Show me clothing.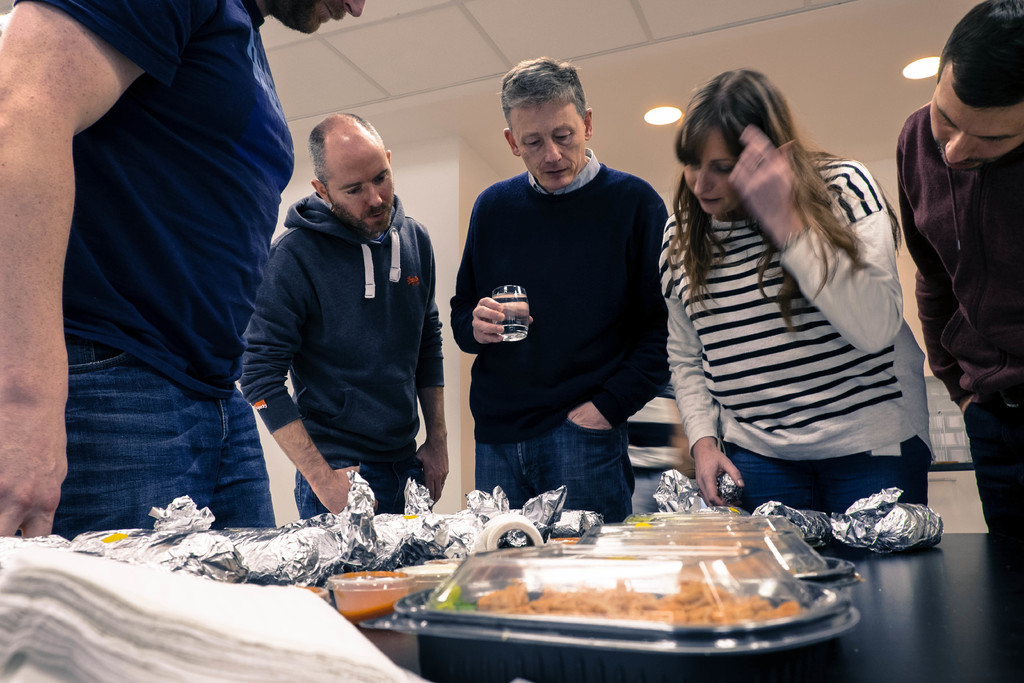
clothing is here: [13,0,299,544].
